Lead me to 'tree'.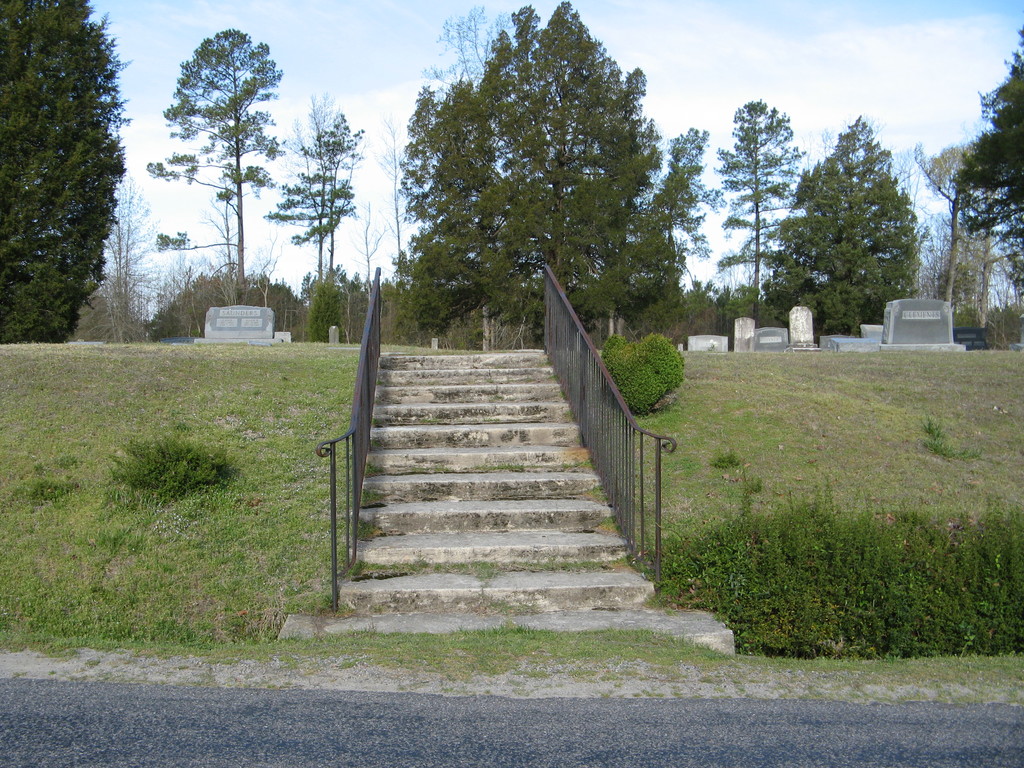
Lead to [264, 92, 367, 344].
